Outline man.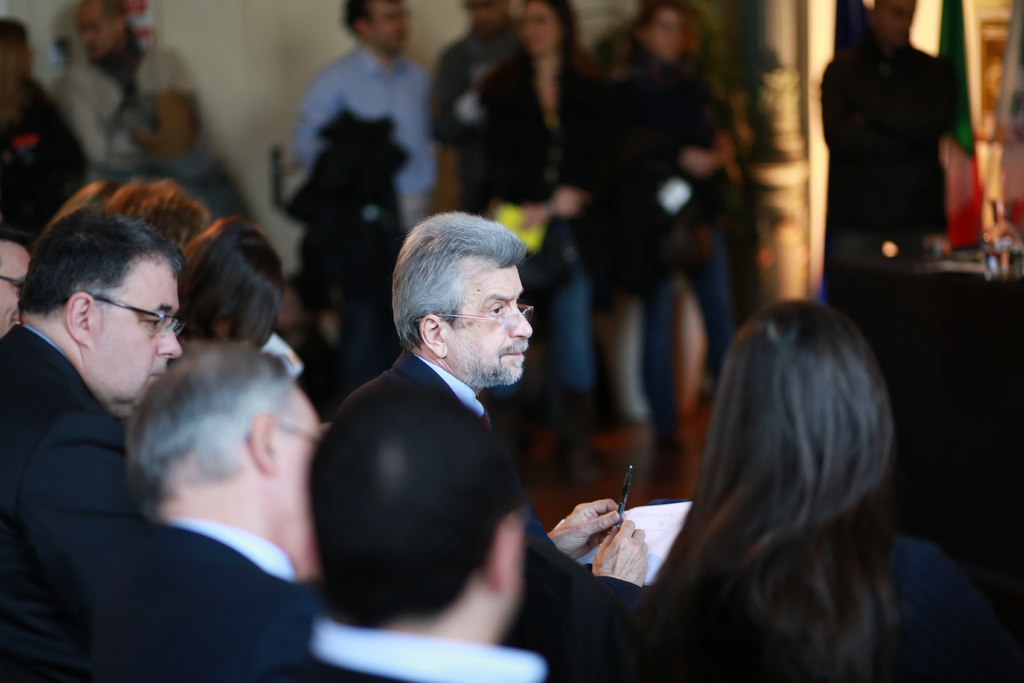
Outline: {"x1": 293, "y1": 0, "x2": 461, "y2": 267}.
